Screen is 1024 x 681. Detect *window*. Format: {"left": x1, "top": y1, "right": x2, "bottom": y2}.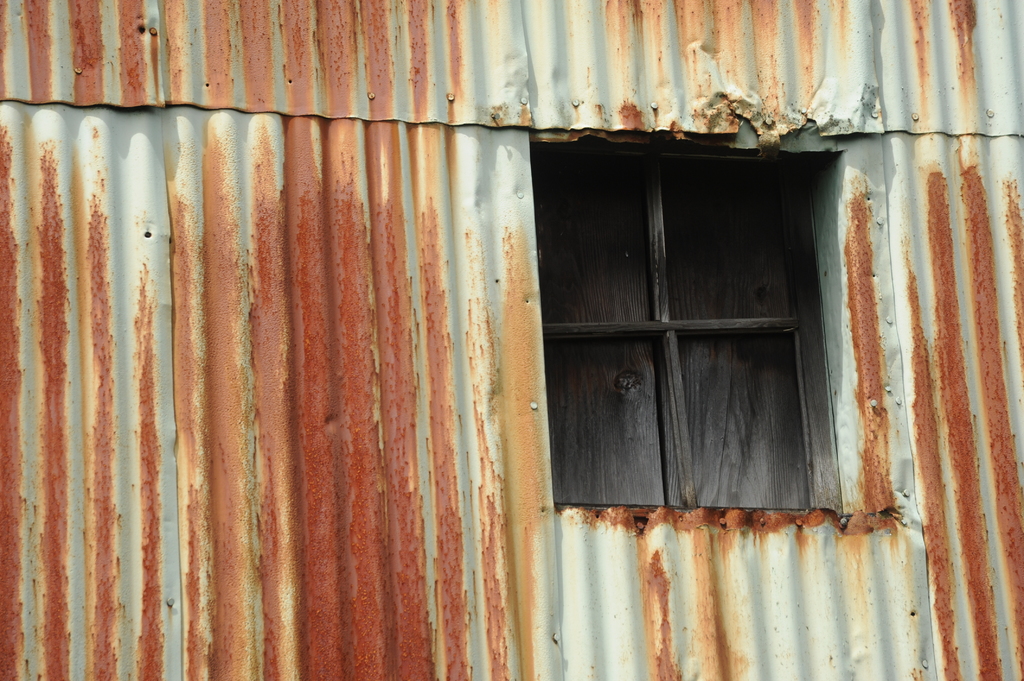
{"left": 532, "top": 131, "right": 845, "bottom": 513}.
